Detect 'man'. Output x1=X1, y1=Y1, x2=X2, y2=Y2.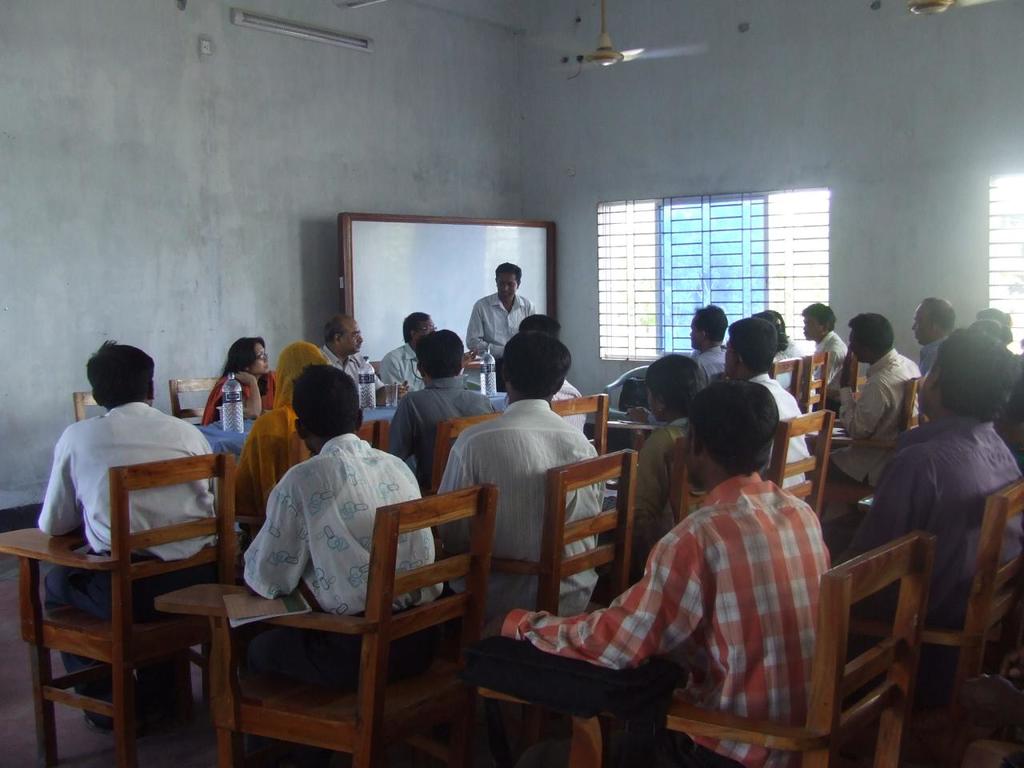
x1=244, y1=360, x2=462, y2=705.
